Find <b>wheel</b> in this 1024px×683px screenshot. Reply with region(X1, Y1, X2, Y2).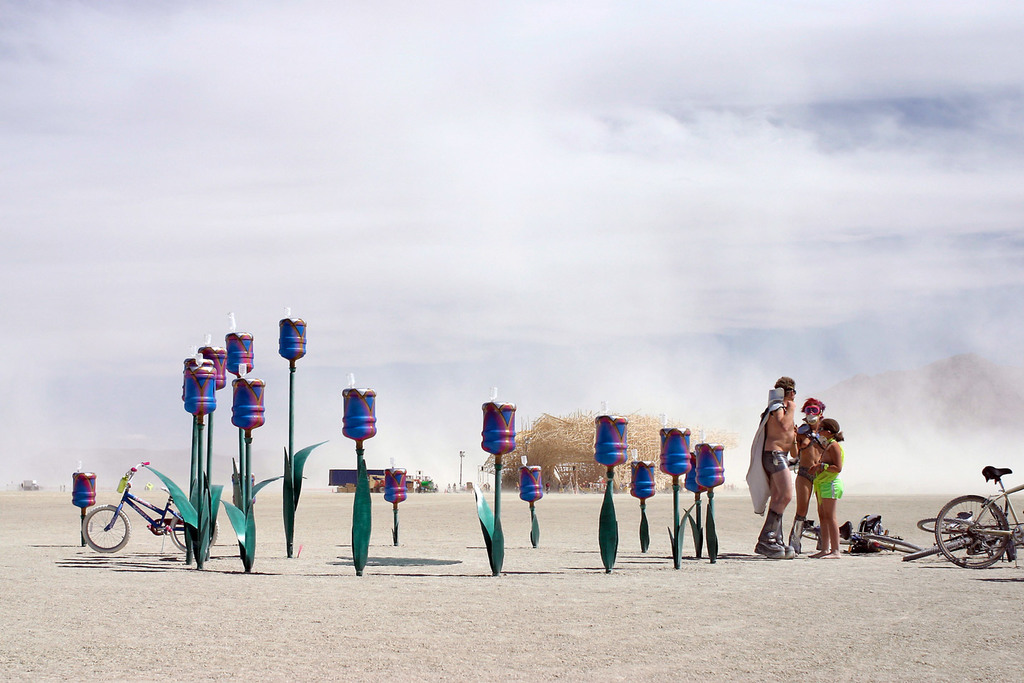
region(915, 515, 969, 534).
